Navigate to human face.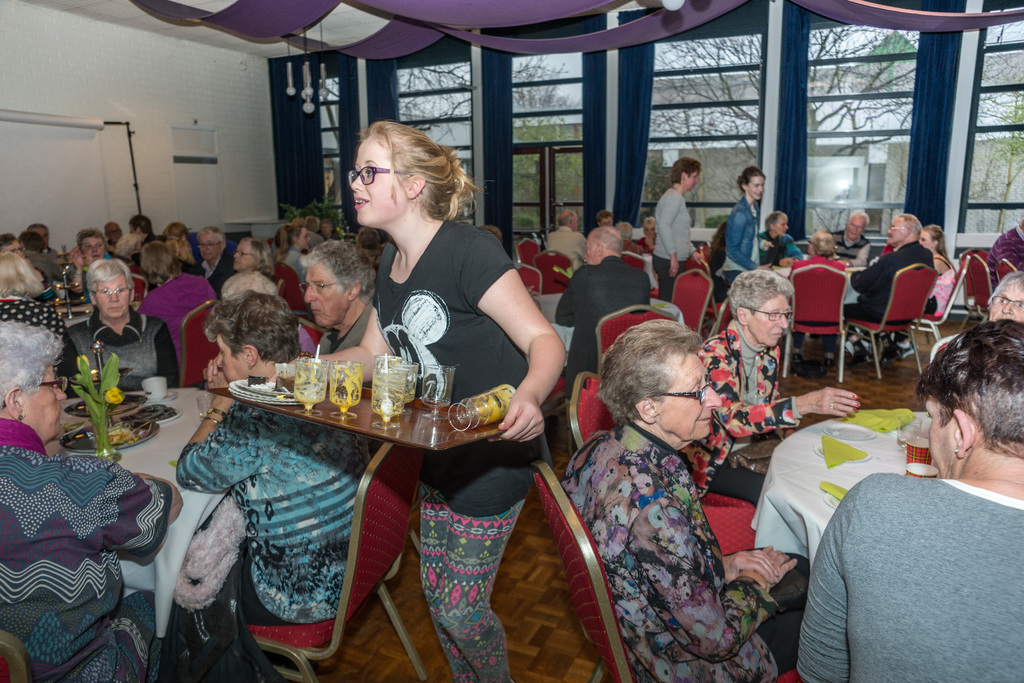
Navigation target: 198, 236, 217, 262.
